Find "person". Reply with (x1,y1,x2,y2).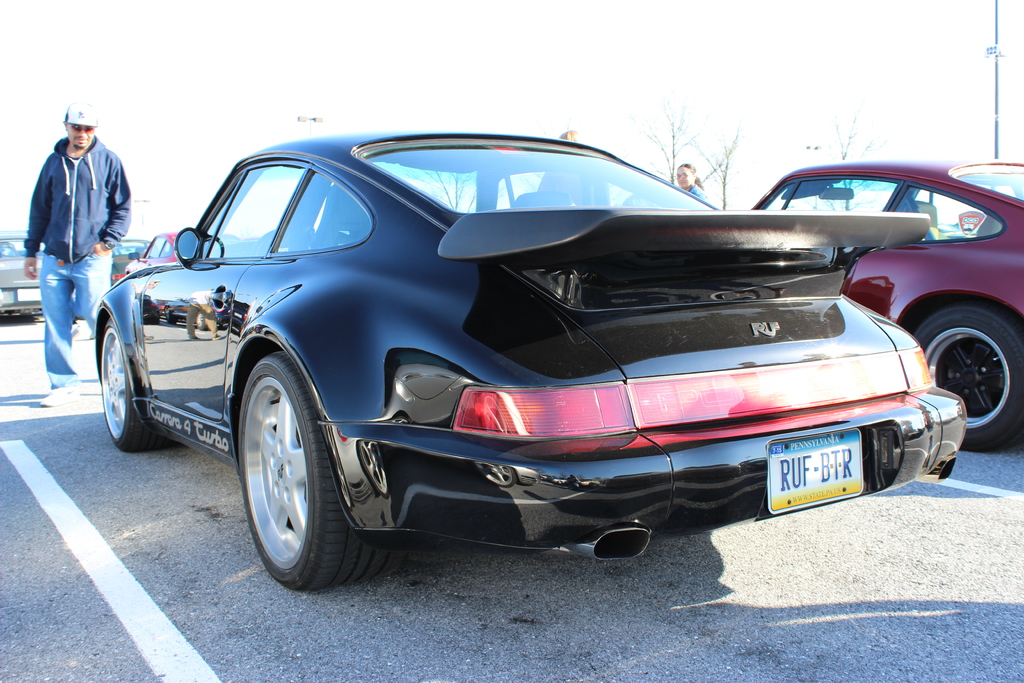
(24,90,121,398).
